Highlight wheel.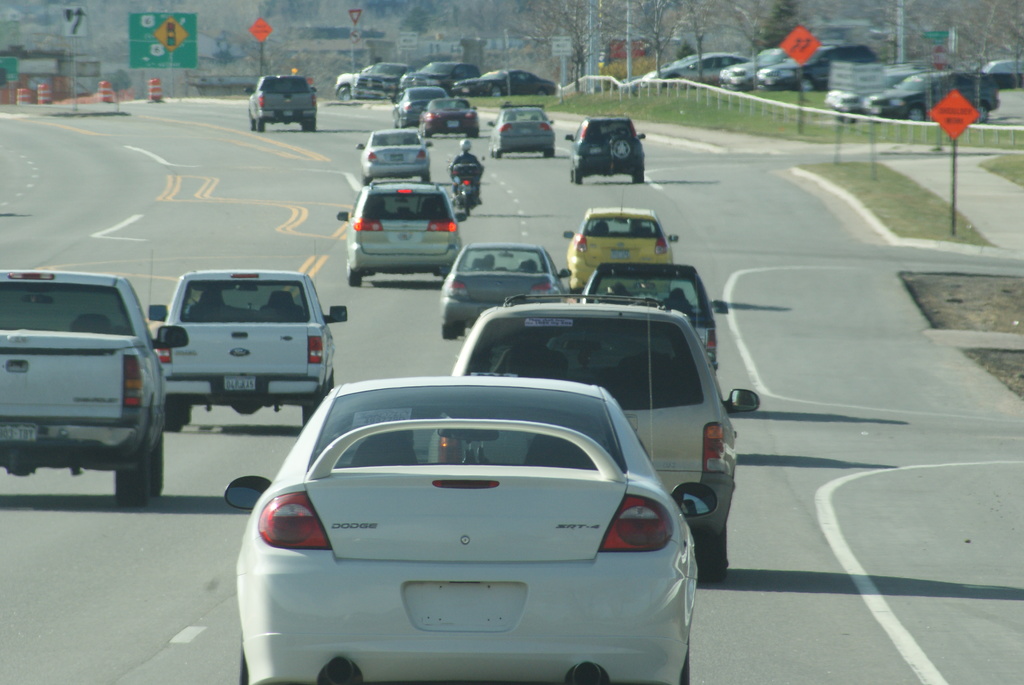
Highlighted region: (610,136,630,156).
